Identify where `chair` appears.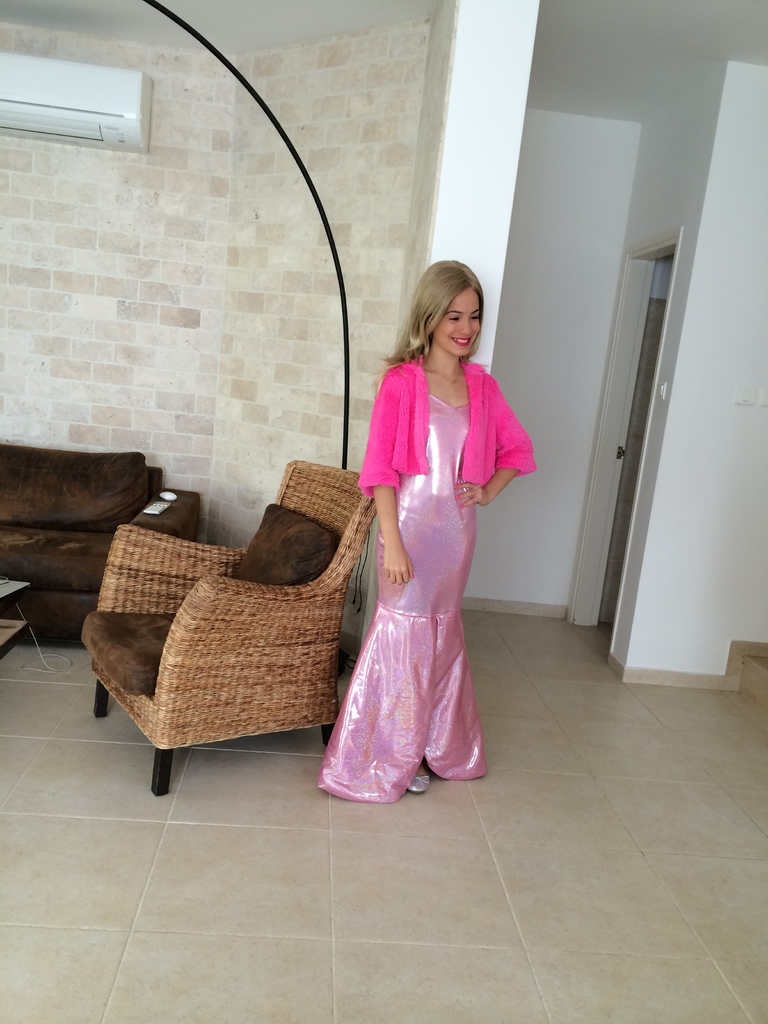
Appears at pyautogui.locateOnScreen(72, 463, 384, 790).
